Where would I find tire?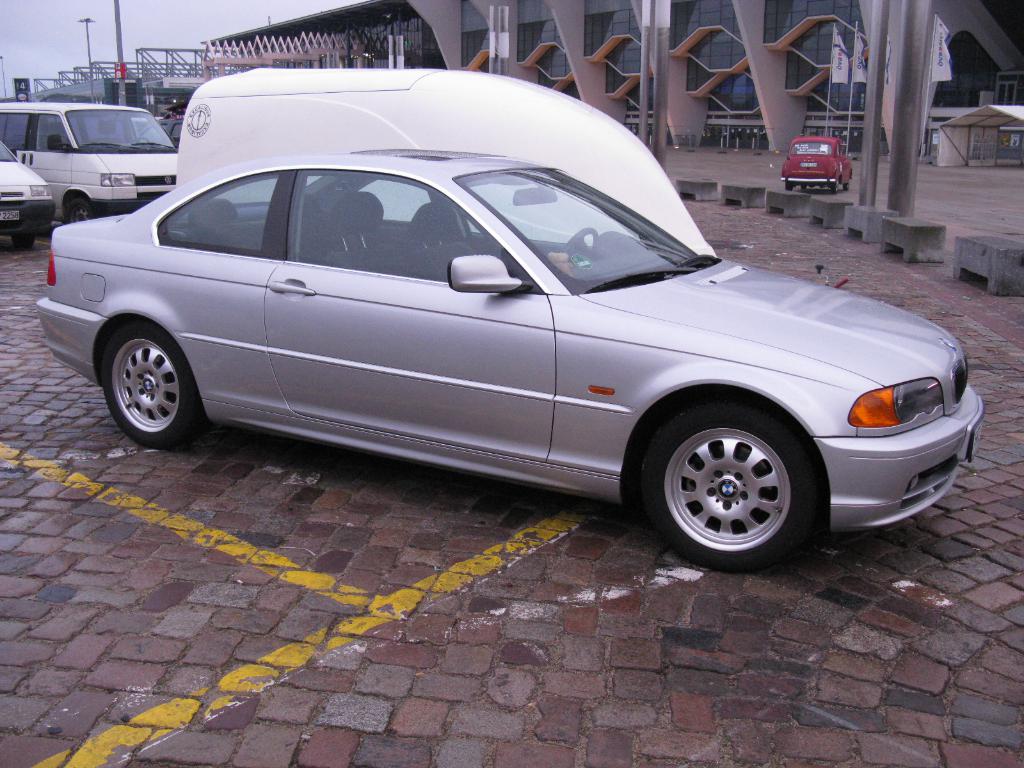
At (12,235,33,250).
